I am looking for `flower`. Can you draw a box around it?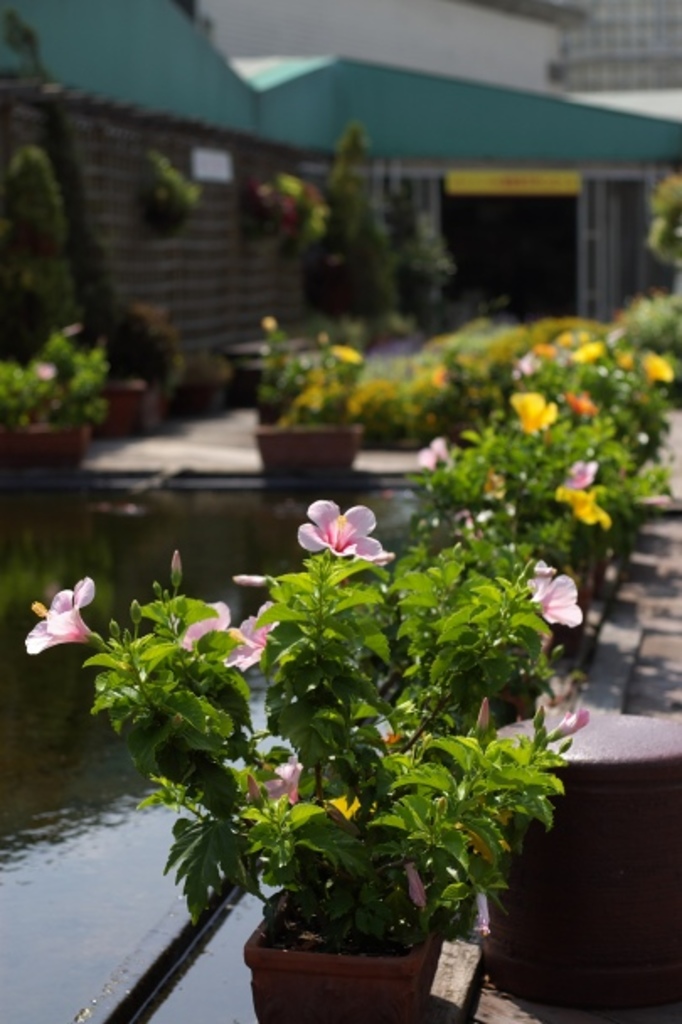
Sure, the bounding box is 295:500:389:573.
